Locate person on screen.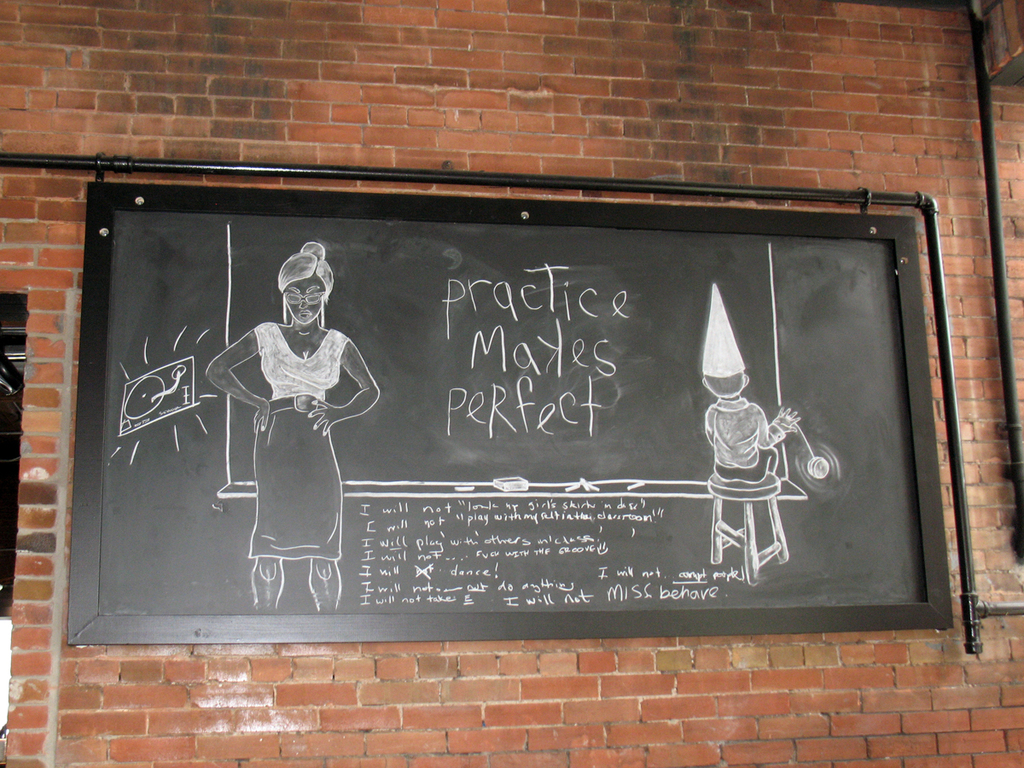
On screen at rect(203, 244, 375, 614).
